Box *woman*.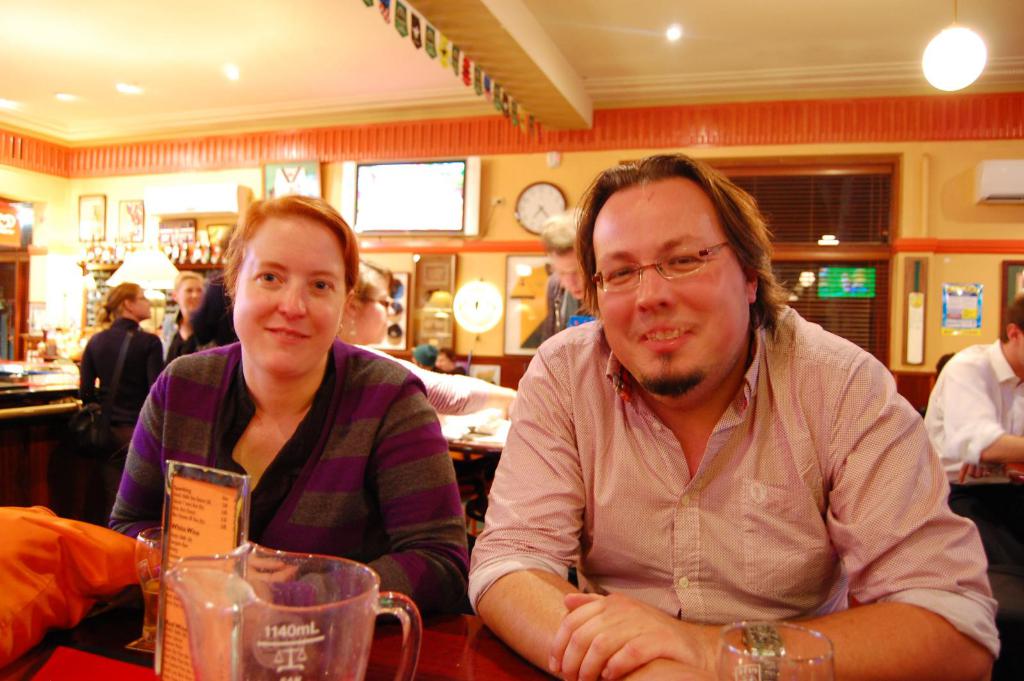
x1=81 y1=279 x2=159 y2=518.
